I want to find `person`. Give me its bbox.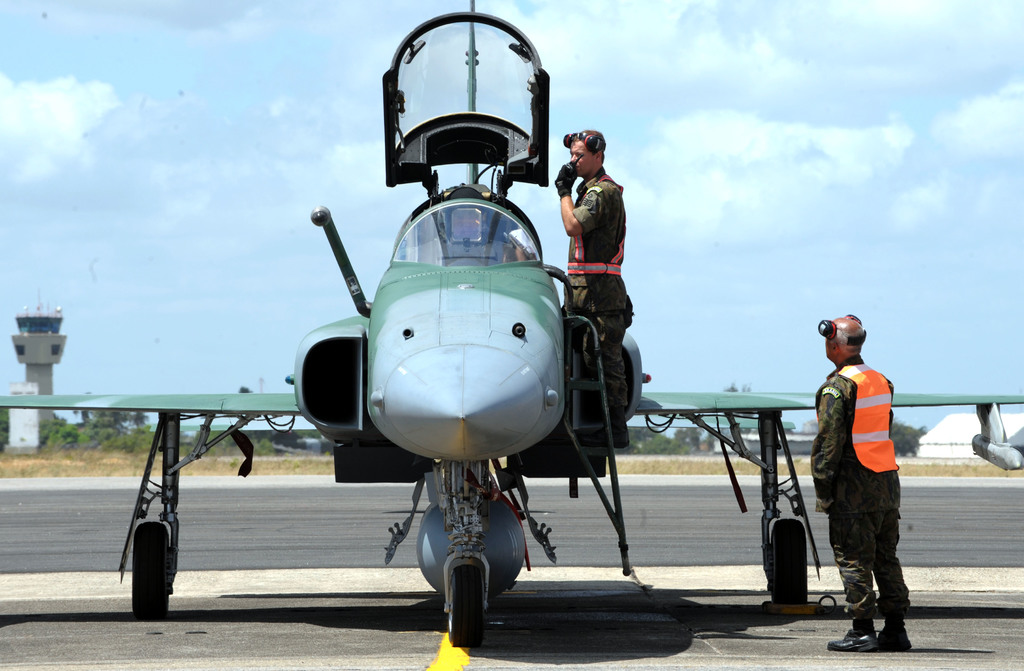
x1=807, y1=313, x2=919, y2=657.
